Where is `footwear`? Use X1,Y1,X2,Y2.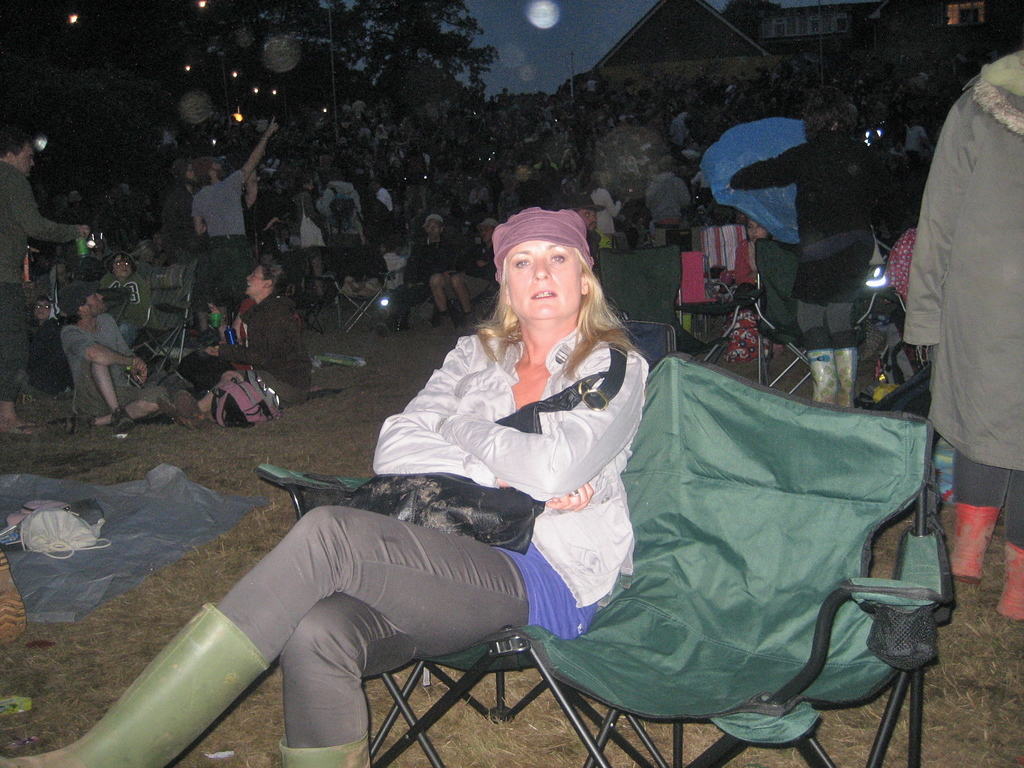
812,347,843,413.
